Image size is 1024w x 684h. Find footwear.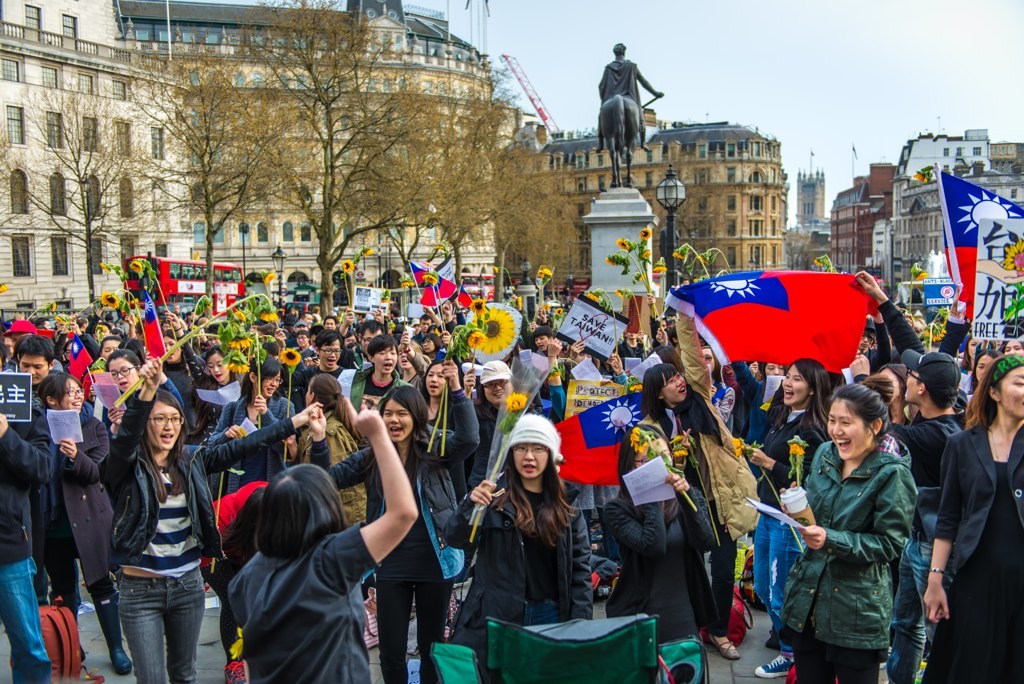
BBox(879, 646, 895, 670).
